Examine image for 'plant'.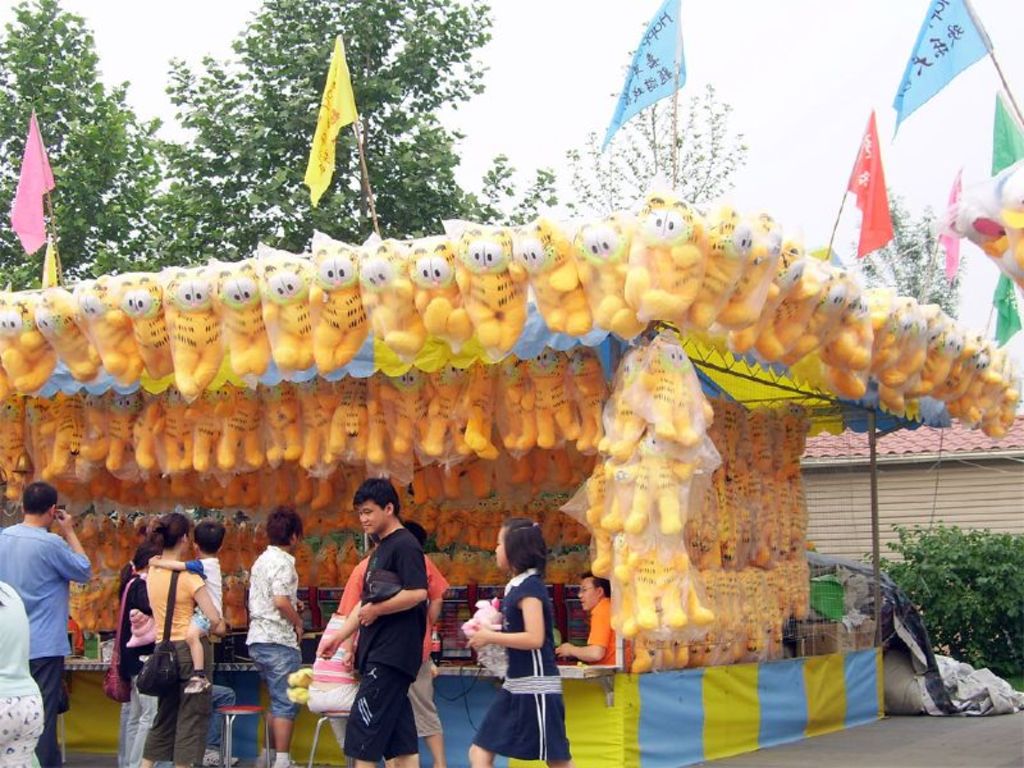
Examination result: bbox=[860, 517, 1023, 680].
